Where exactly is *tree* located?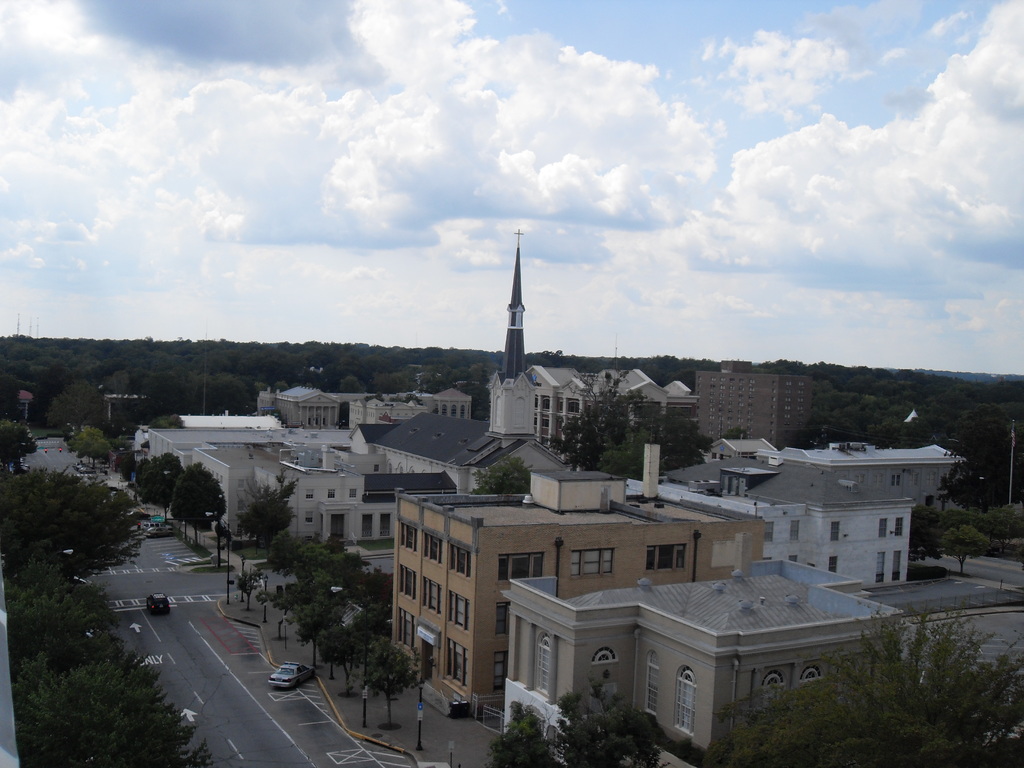
Its bounding box is {"left": 471, "top": 452, "right": 539, "bottom": 499}.
